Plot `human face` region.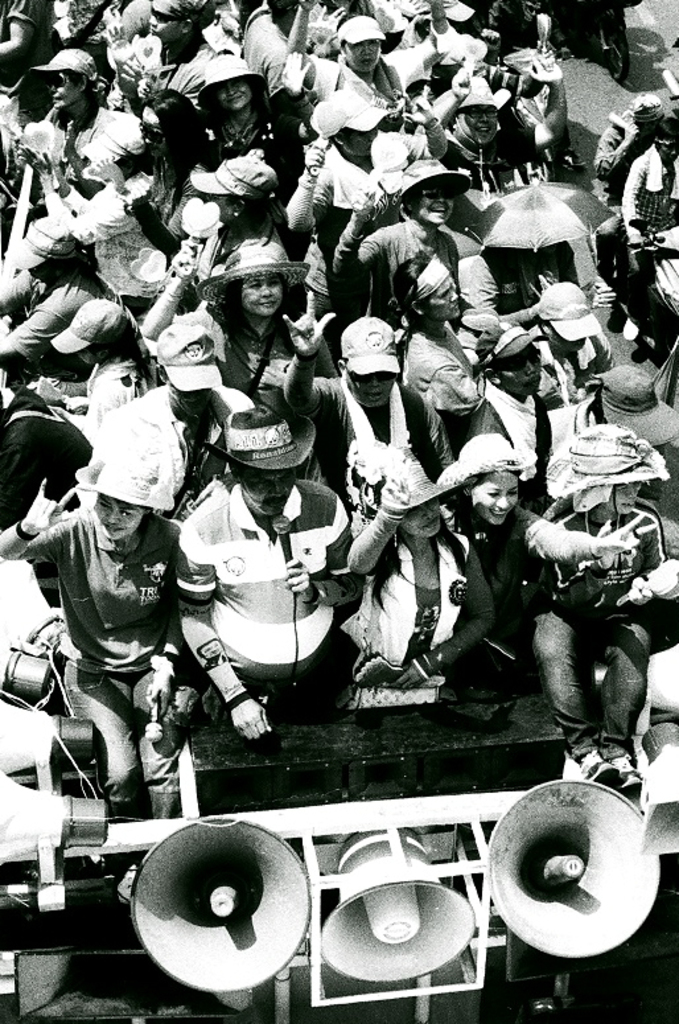
Plotted at <bbox>89, 501, 143, 540</bbox>.
